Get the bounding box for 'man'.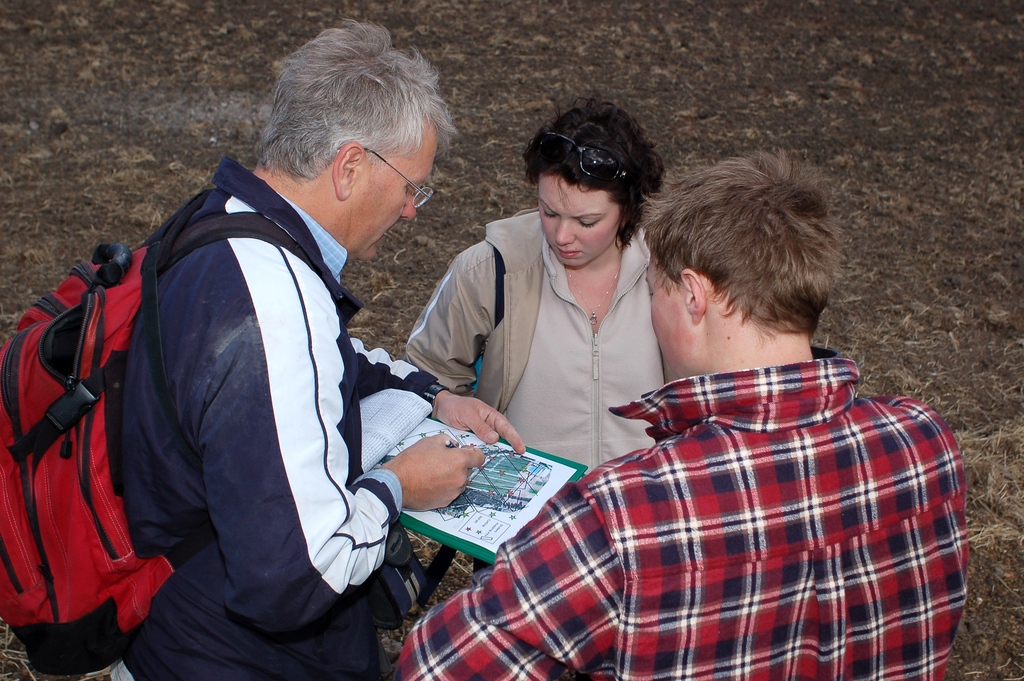
{"left": 109, "top": 16, "right": 527, "bottom": 680}.
